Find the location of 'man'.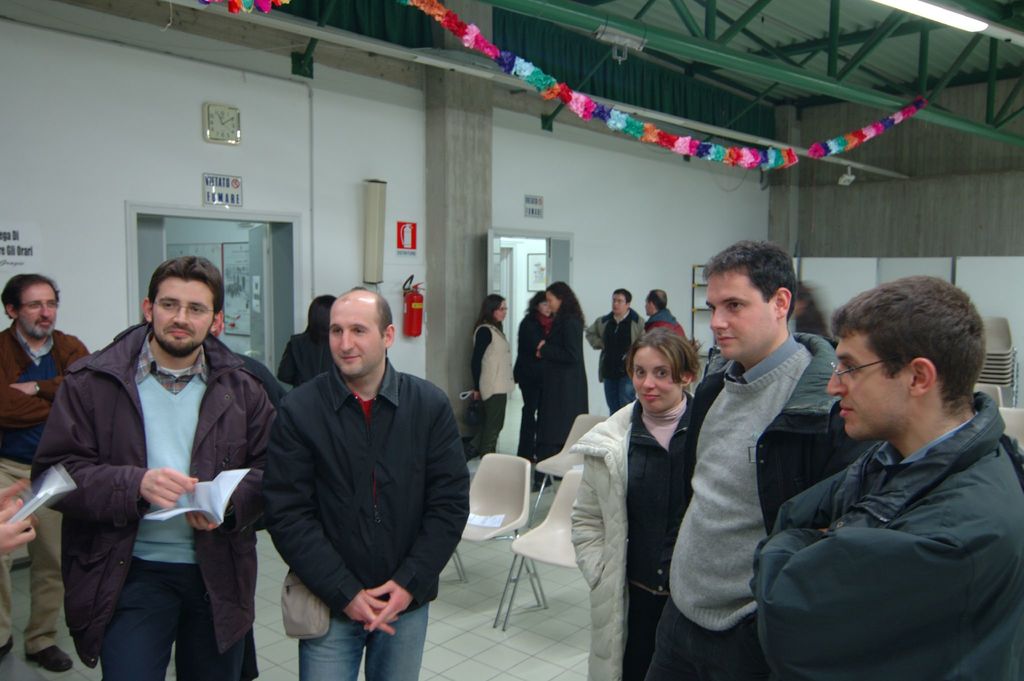
Location: {"left": 265, "top": 288, "right": 471, "bottom": 680}.
